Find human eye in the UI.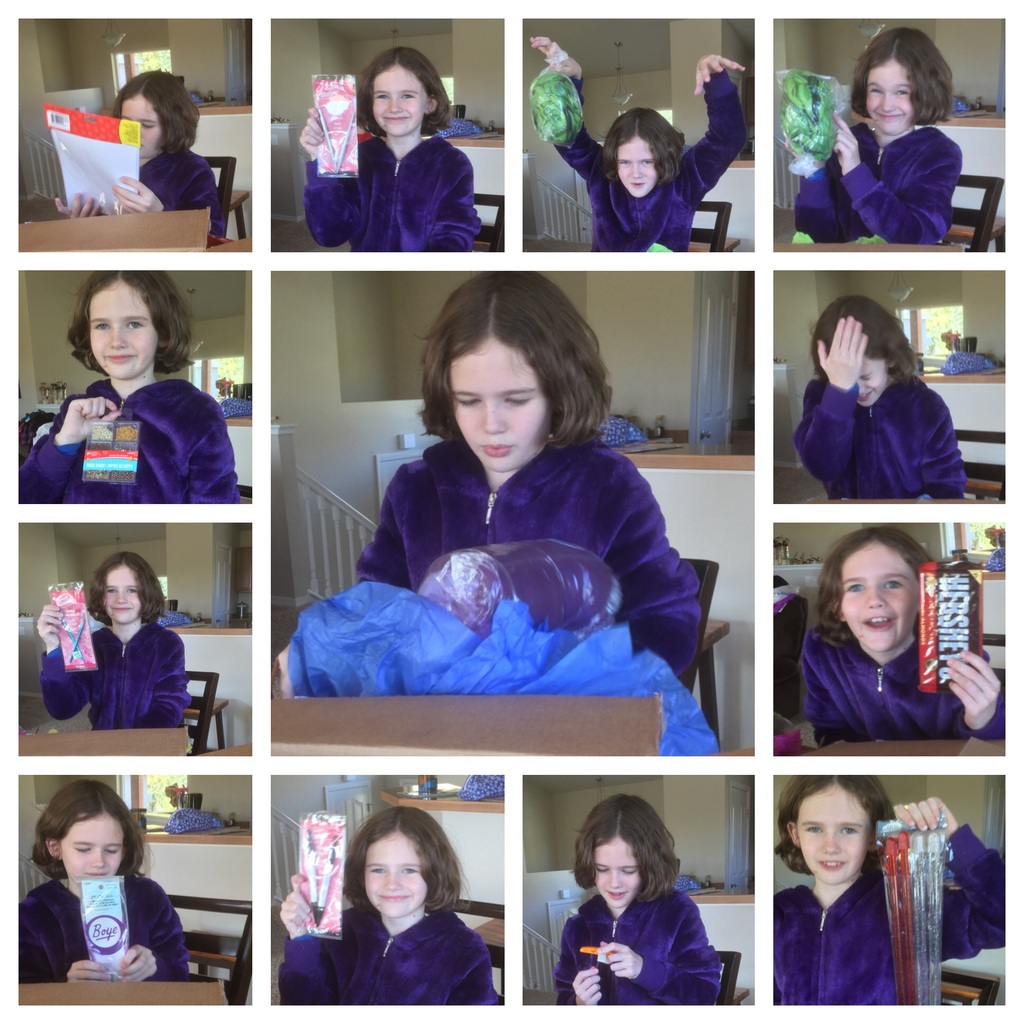
UI element at (x1=503, y1=391, x2=531, y2=410).
